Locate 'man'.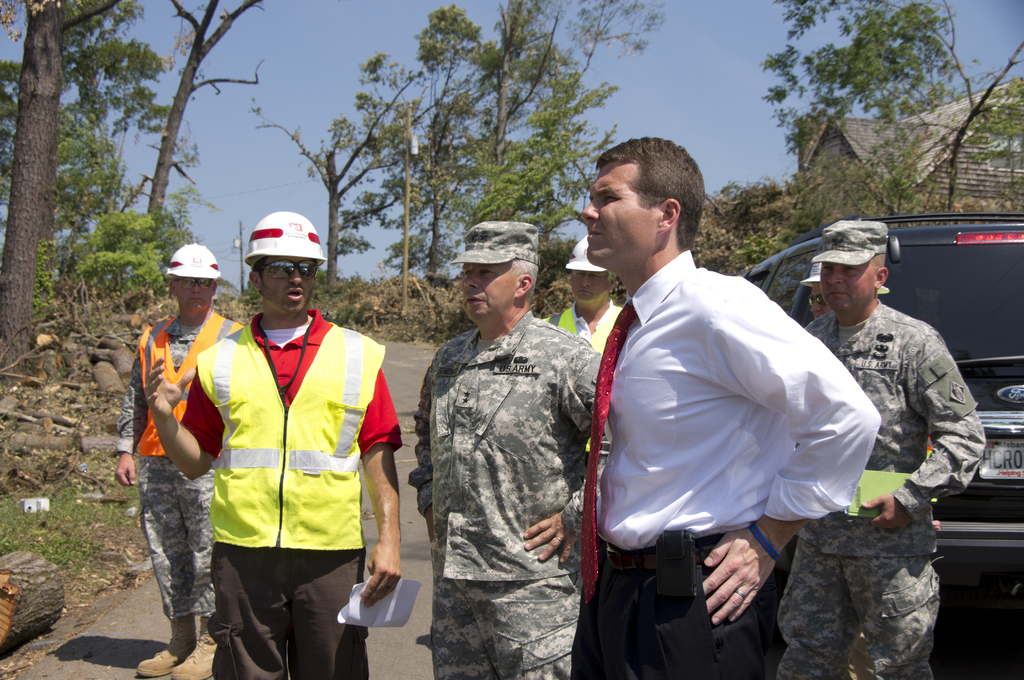
Bounding box: rect(797, 263, 877, 323).
